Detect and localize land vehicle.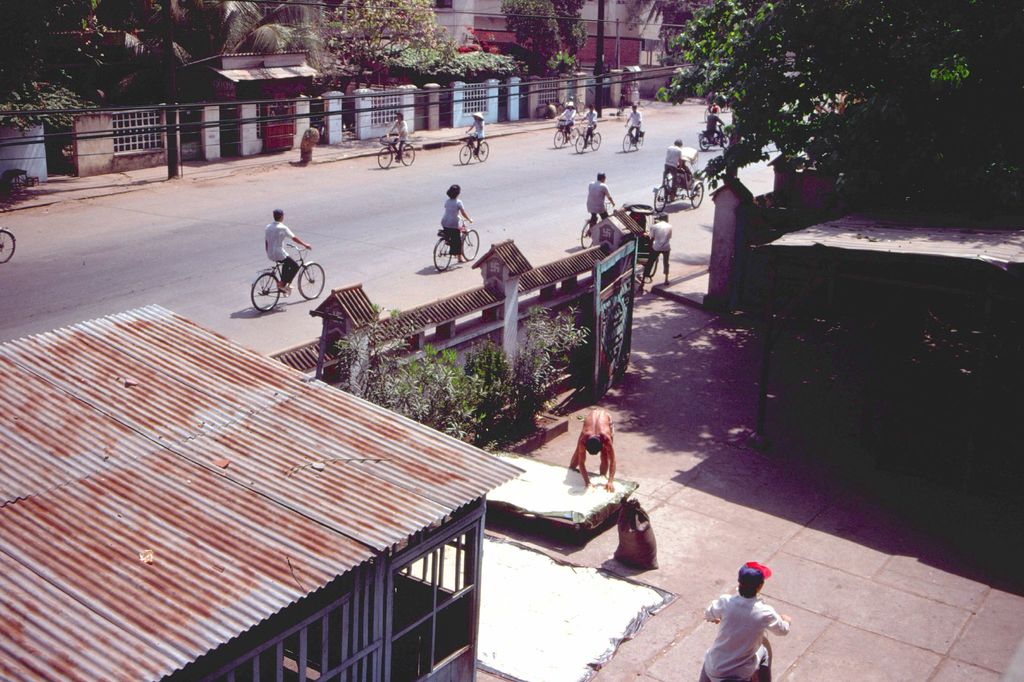
Localized at x1=0 y1=225 x2=14 y2=266.
